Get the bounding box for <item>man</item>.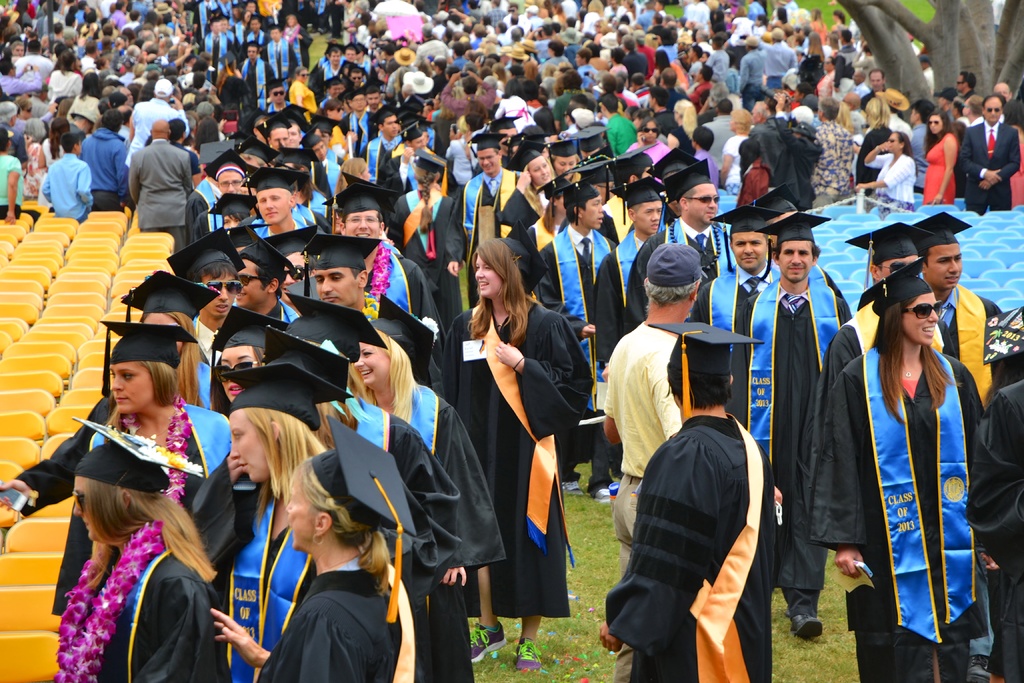
(325, 183, 452, 363).
